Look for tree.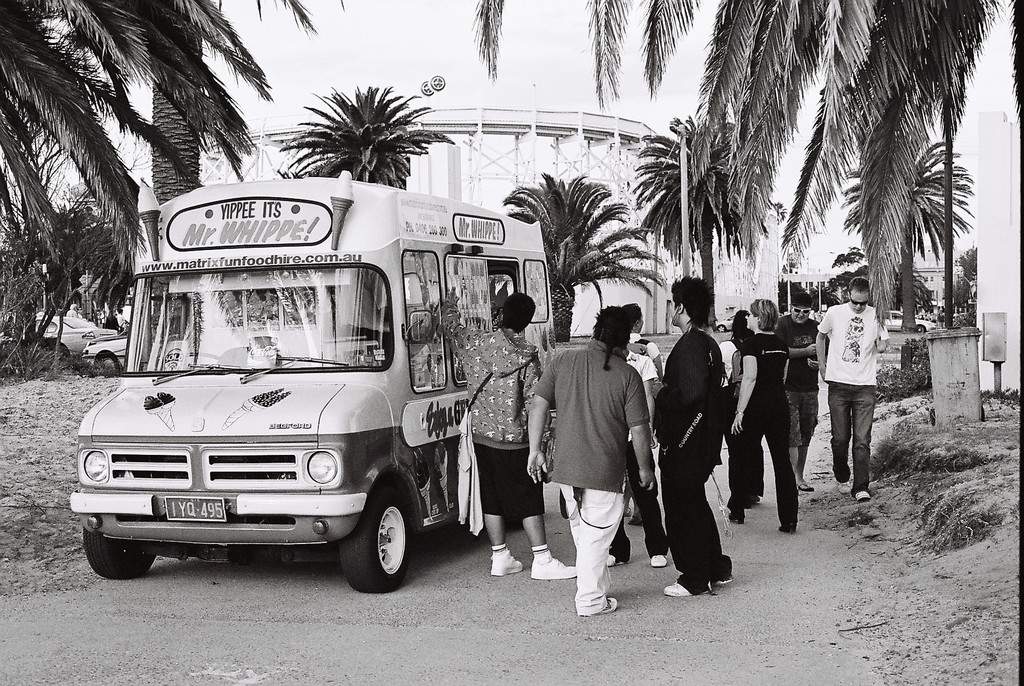
Found: <region>937, 275, 972, 314</region>.
